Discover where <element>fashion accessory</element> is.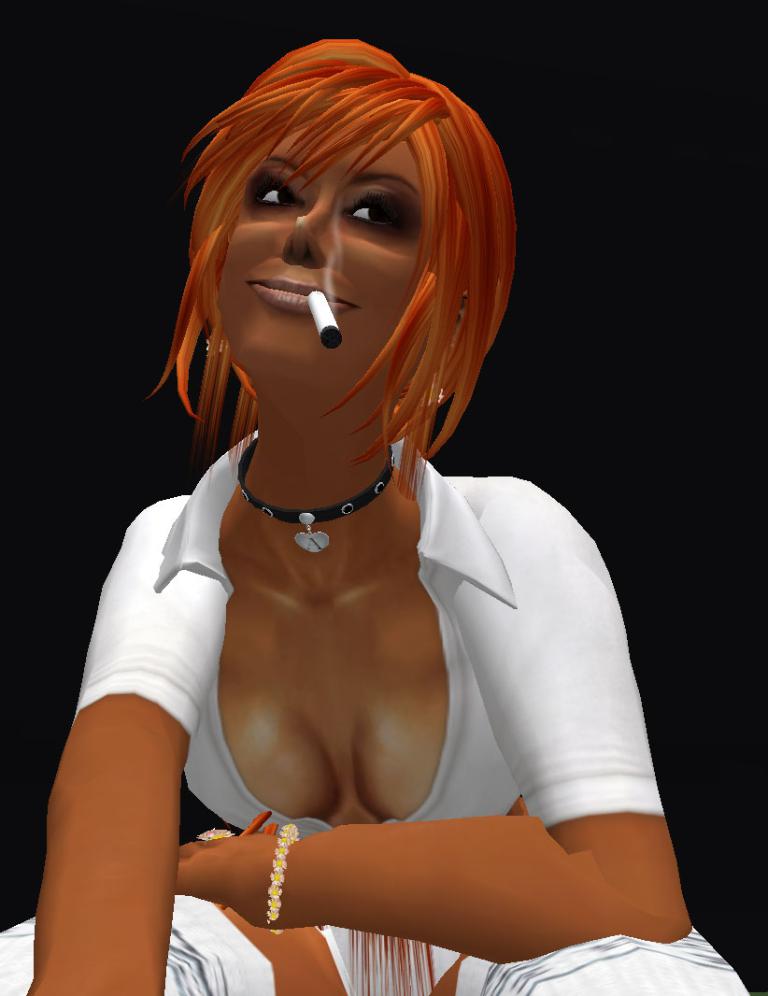
Discovered at pyautogui.locateOnScreen(420, 378, 446, 409).
